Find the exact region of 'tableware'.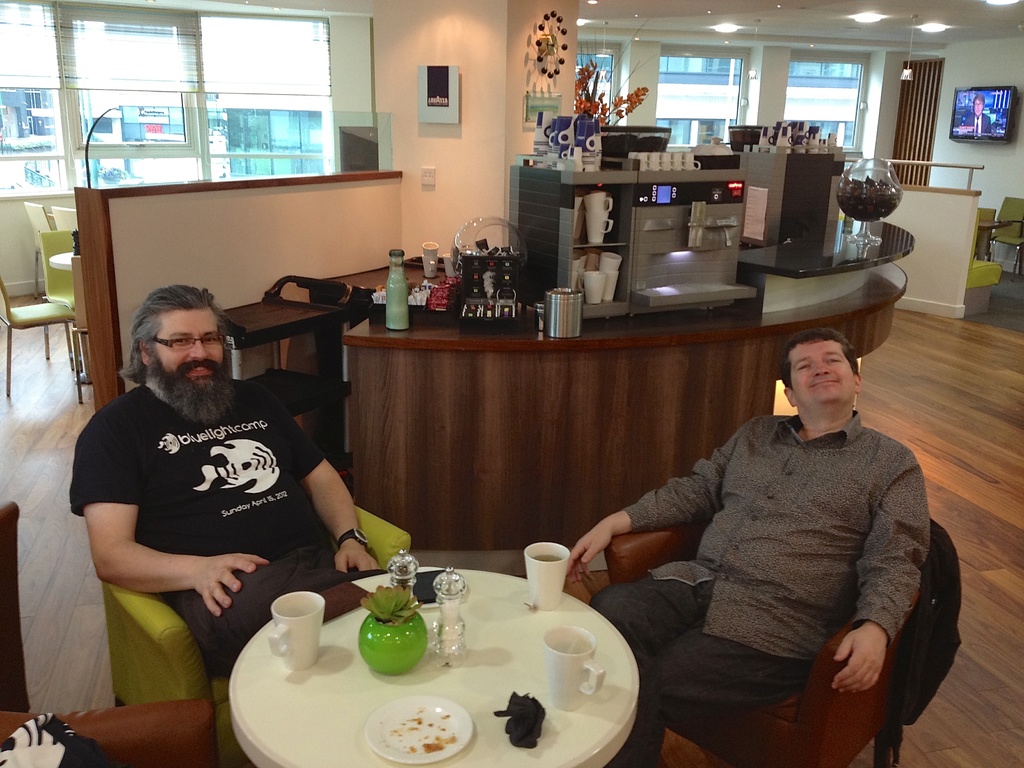
Exact region: {"left": 600, "top": 250, "right": 623, "bottom": 269}.
